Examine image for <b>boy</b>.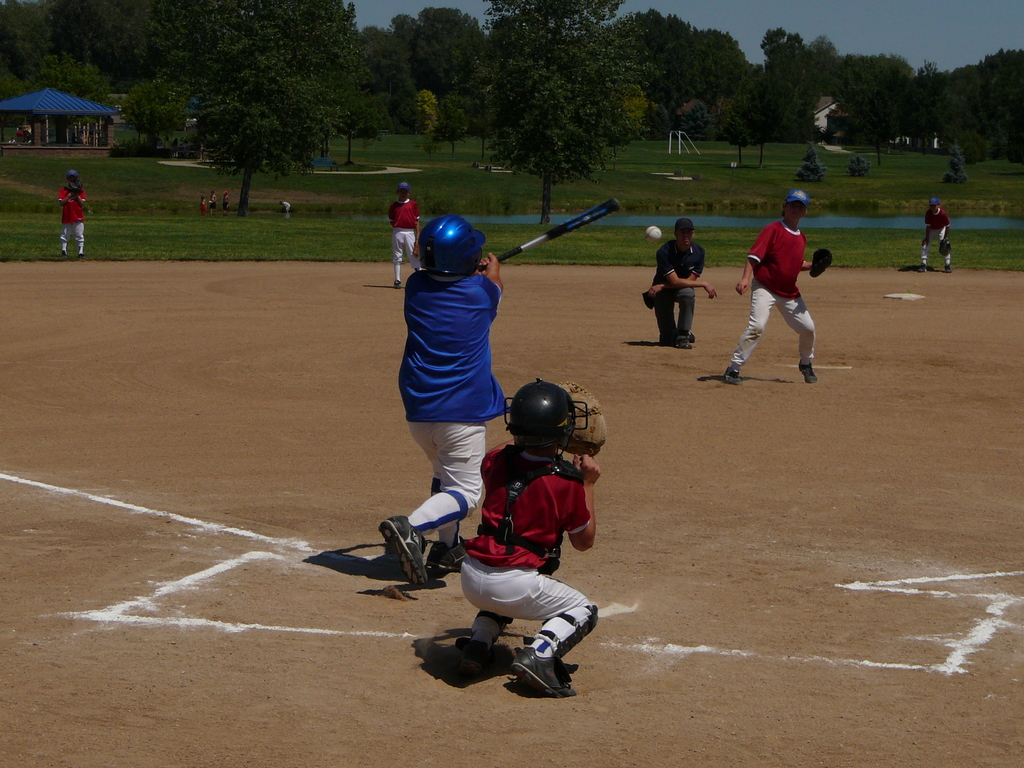
Examination result: (x1=372, y1=217, x2=509, y2=587).
